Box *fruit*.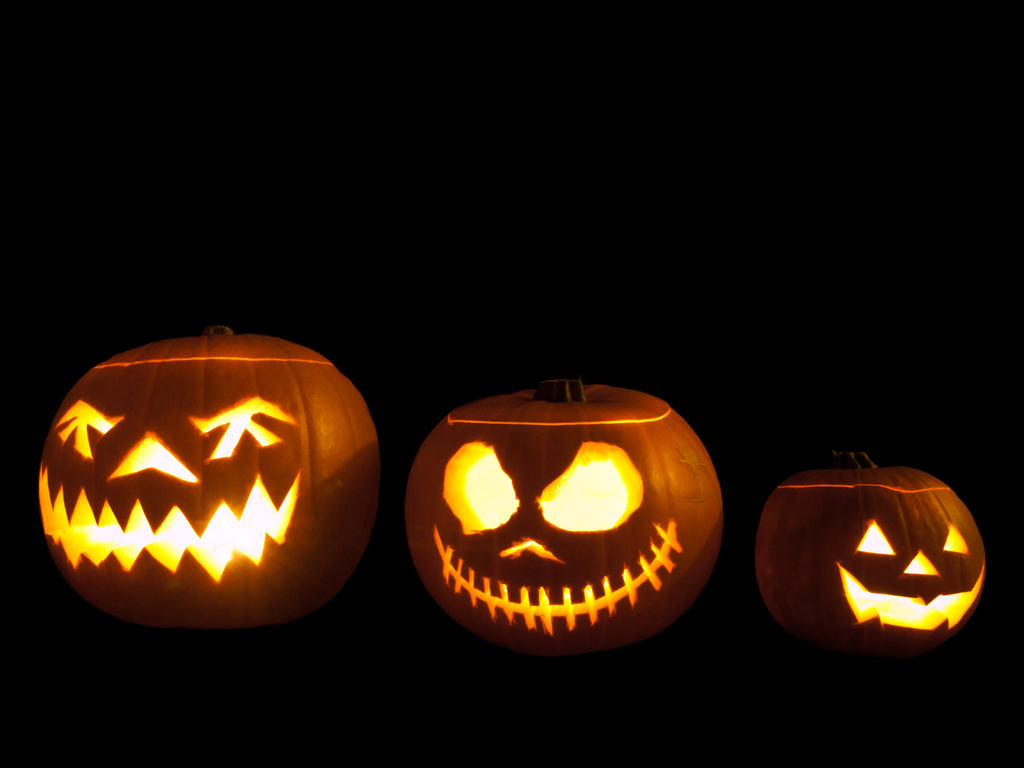
(left=407, top=376, right=724, bottom=656).
